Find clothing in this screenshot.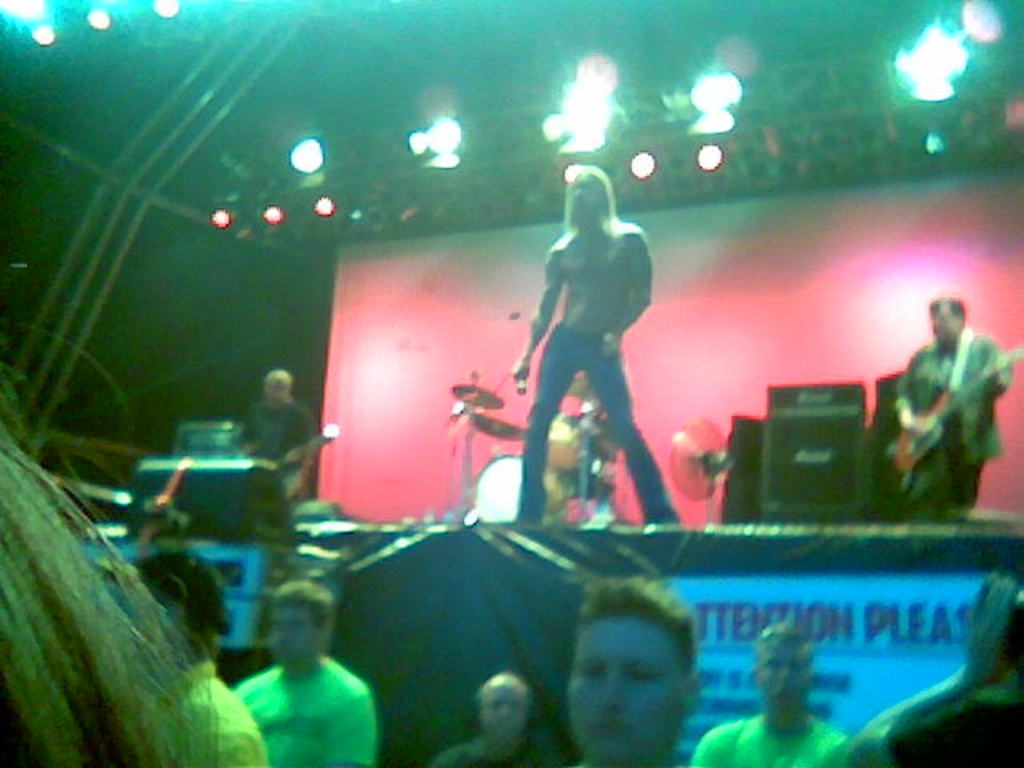
The bounding box for clothing is select_region(437, 733, 576, 766).
